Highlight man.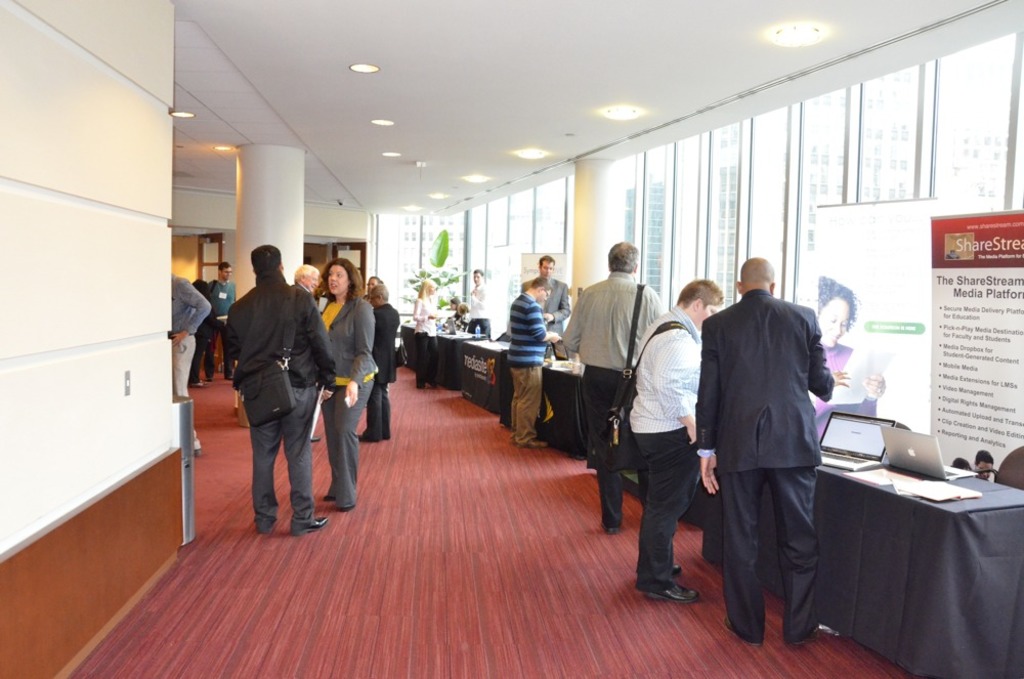
Highlighted region: x1=520, y1=254, x2=574, y2=340.
